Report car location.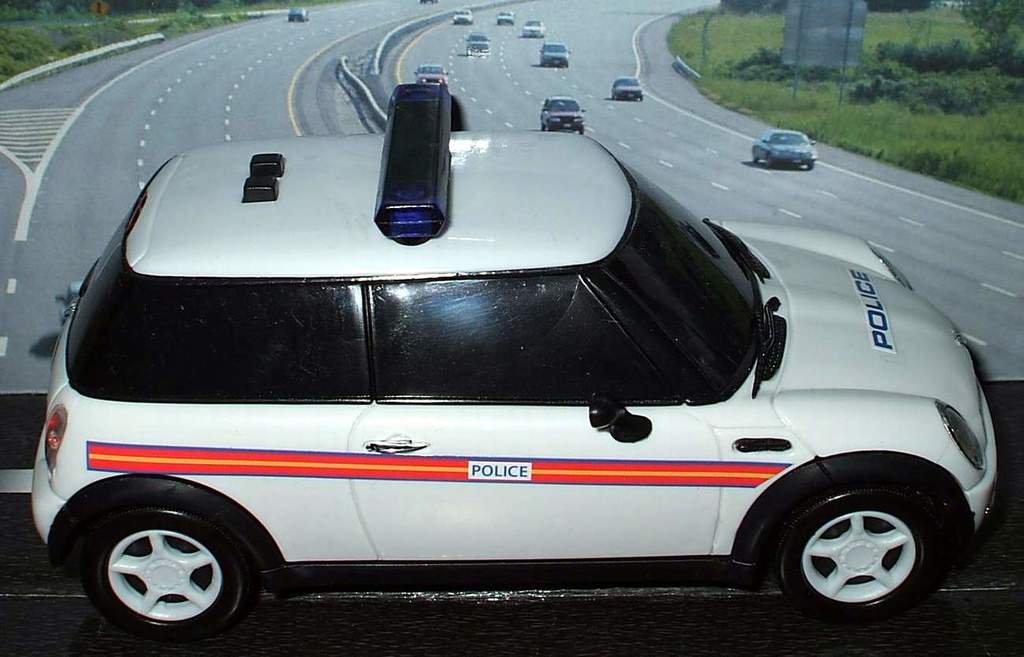
Report: detection(610, 76, 644, 101).
